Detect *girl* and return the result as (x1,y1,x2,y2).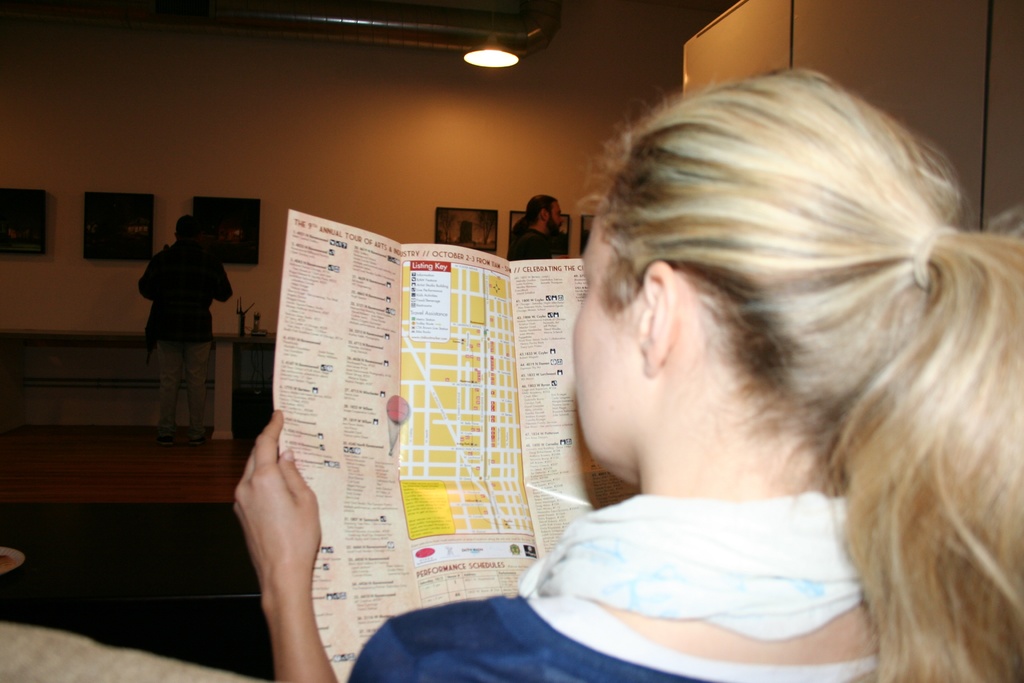
(228,69,1023,682).
